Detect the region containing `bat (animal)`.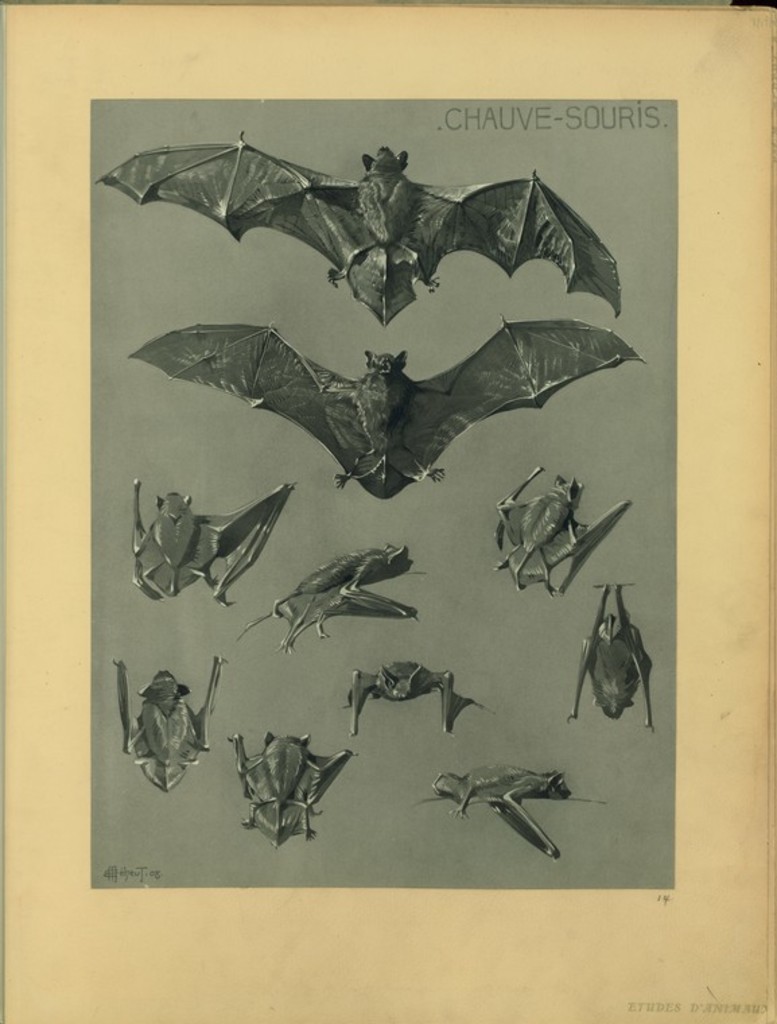
pyautogui.locateOnScreen(127, 485, 294, 613).
